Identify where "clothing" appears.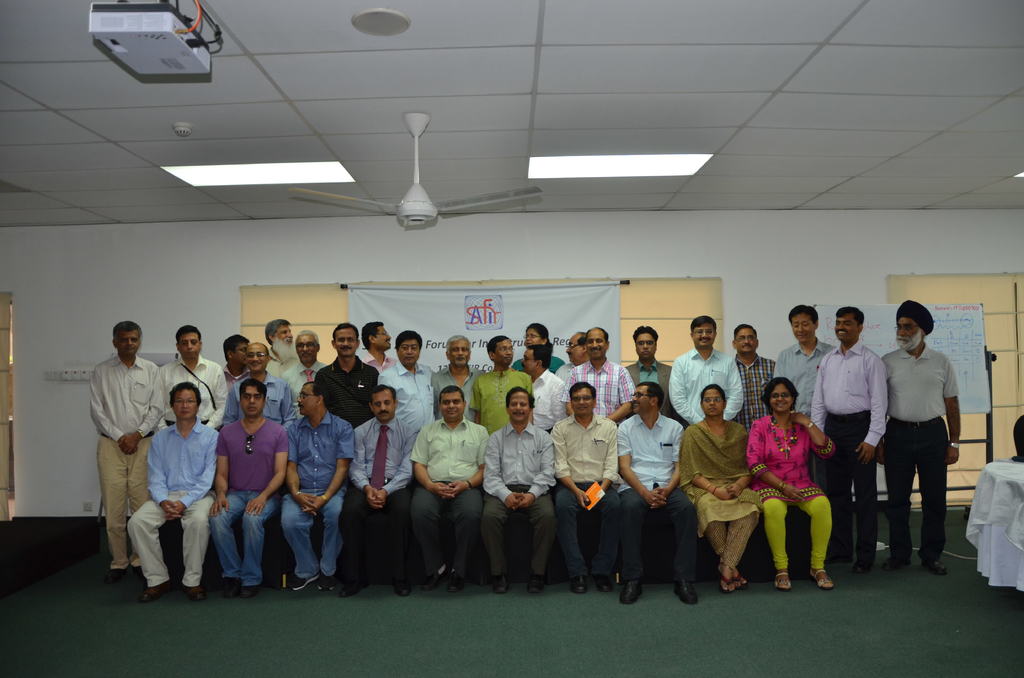
Appears at detection(219, 372, 292, 430).
